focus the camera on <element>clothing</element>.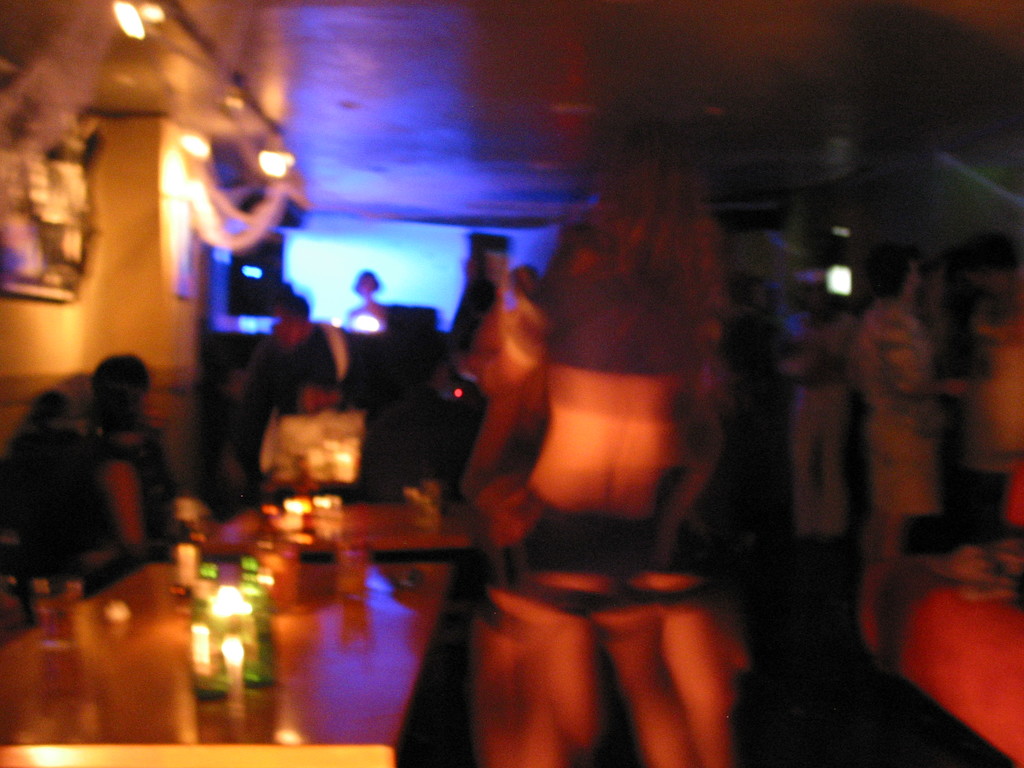
Focus region: select_region(56, 437, 183, 573).
